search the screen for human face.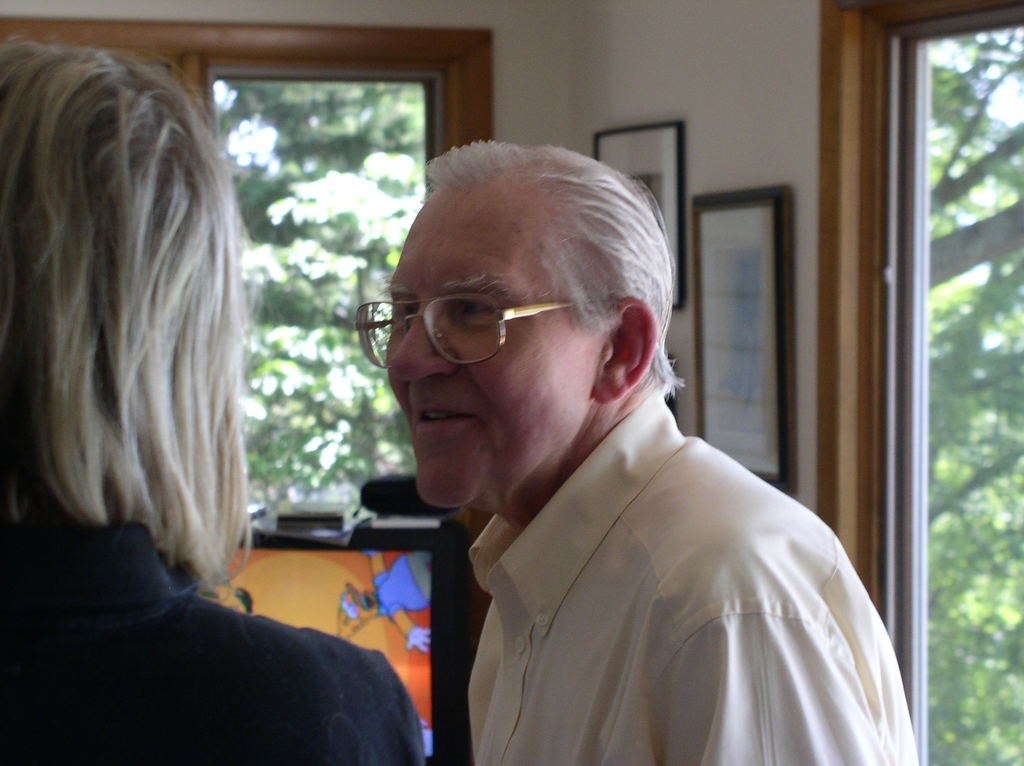
Found at {"x1": 381, "y1": 194, "x2": 594, "y2": 512}.
